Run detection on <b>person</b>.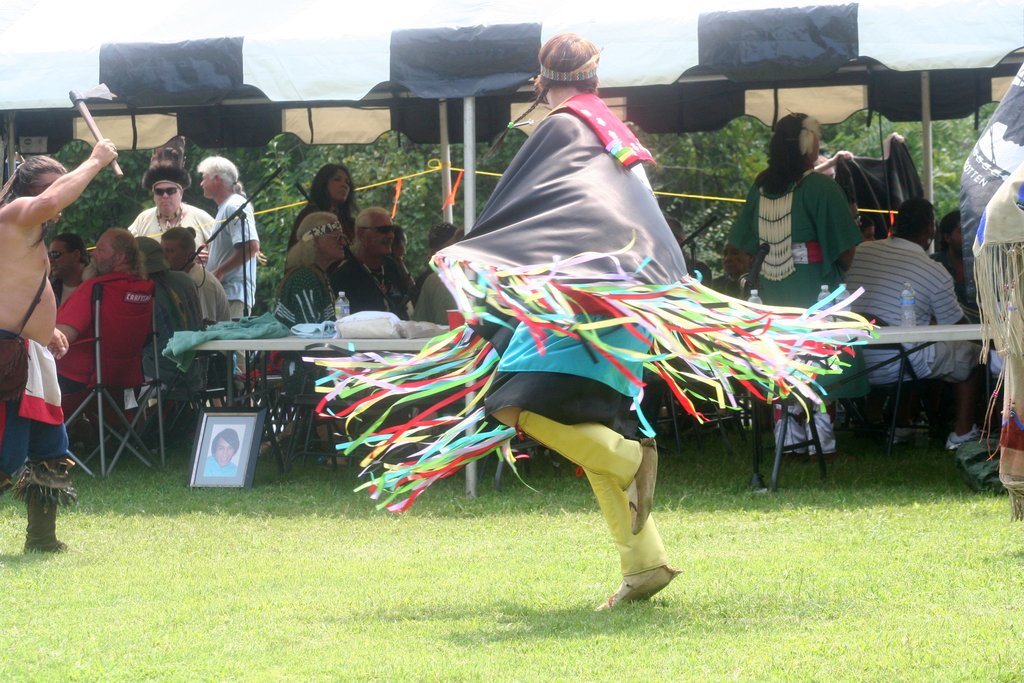
Result: crop(205, 424, 237, 478).
